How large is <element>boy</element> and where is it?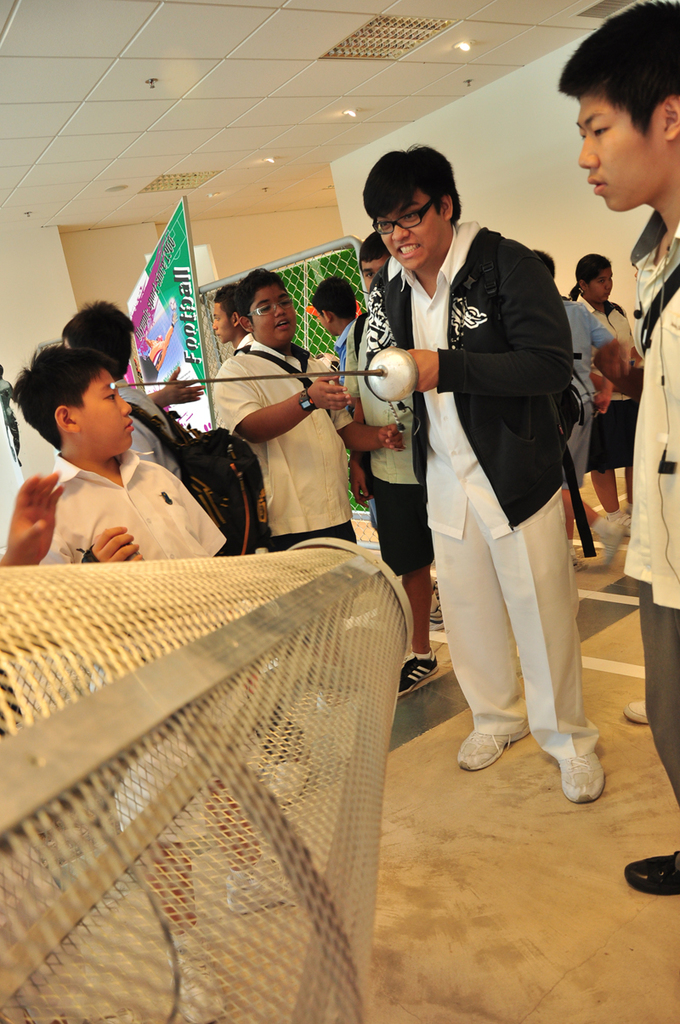
Bounding box: BBox(554, 0, 679, 884).
